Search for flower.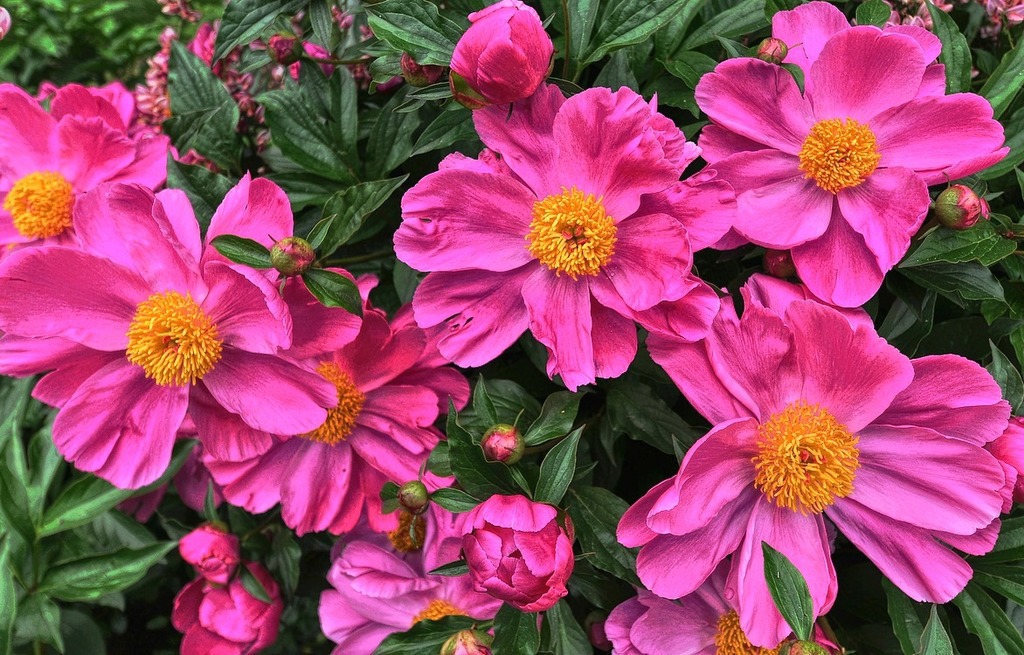
Found at [left=463, top=495, right=580, bottom=612].
